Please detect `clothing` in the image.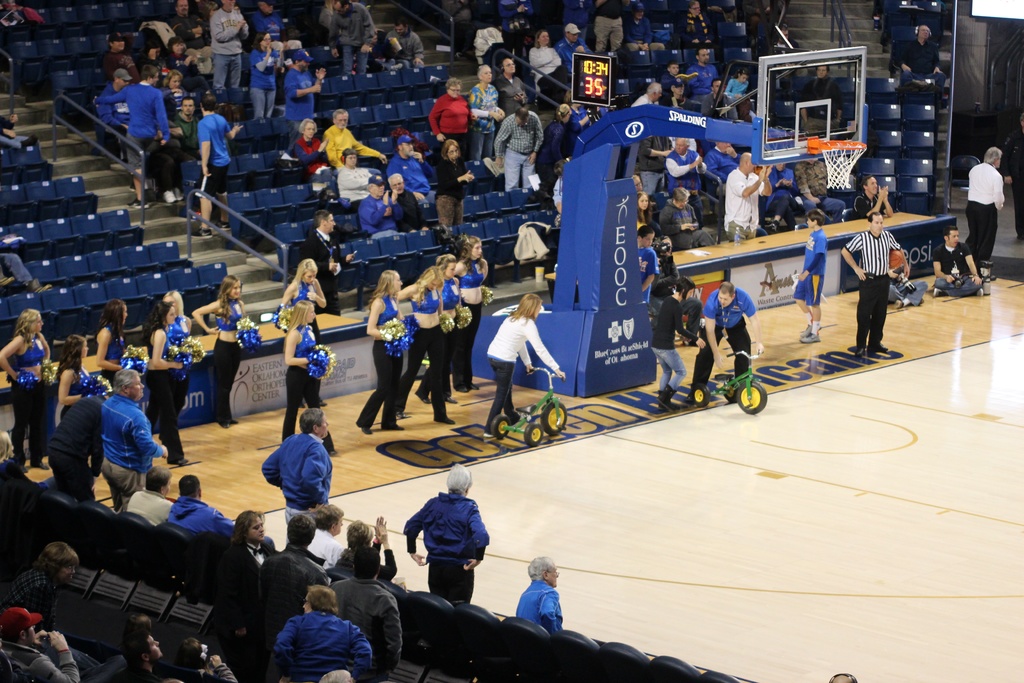
410 288 438 317.
